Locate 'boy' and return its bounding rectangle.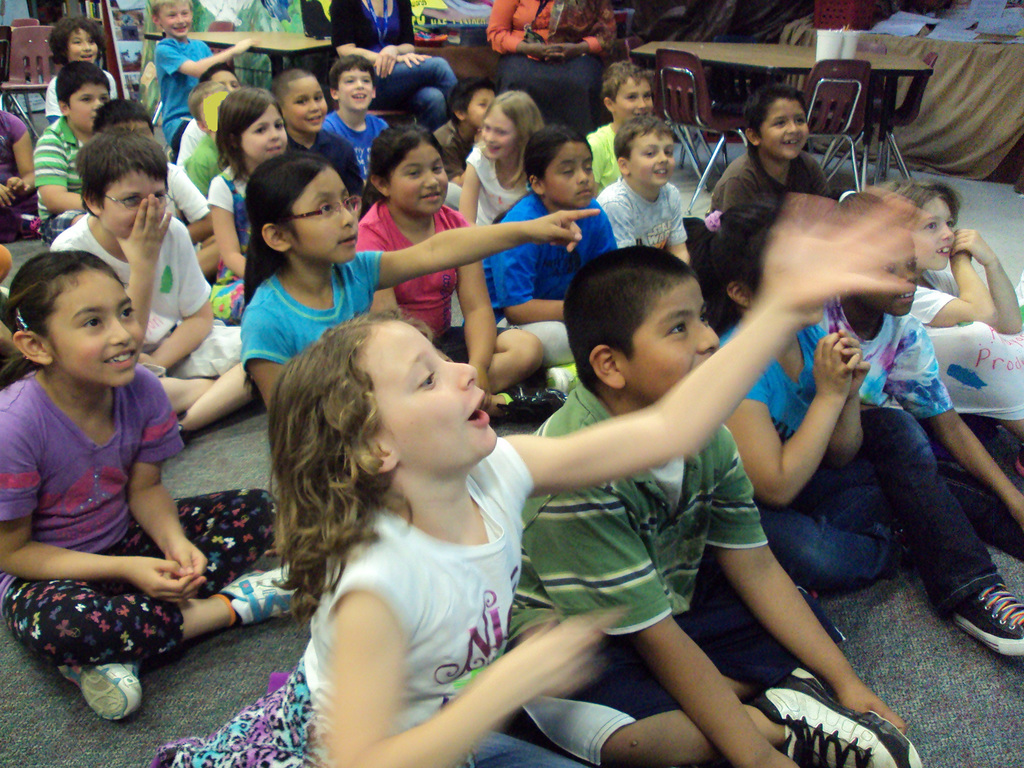
bbox=(52, 131, 258, 433).
